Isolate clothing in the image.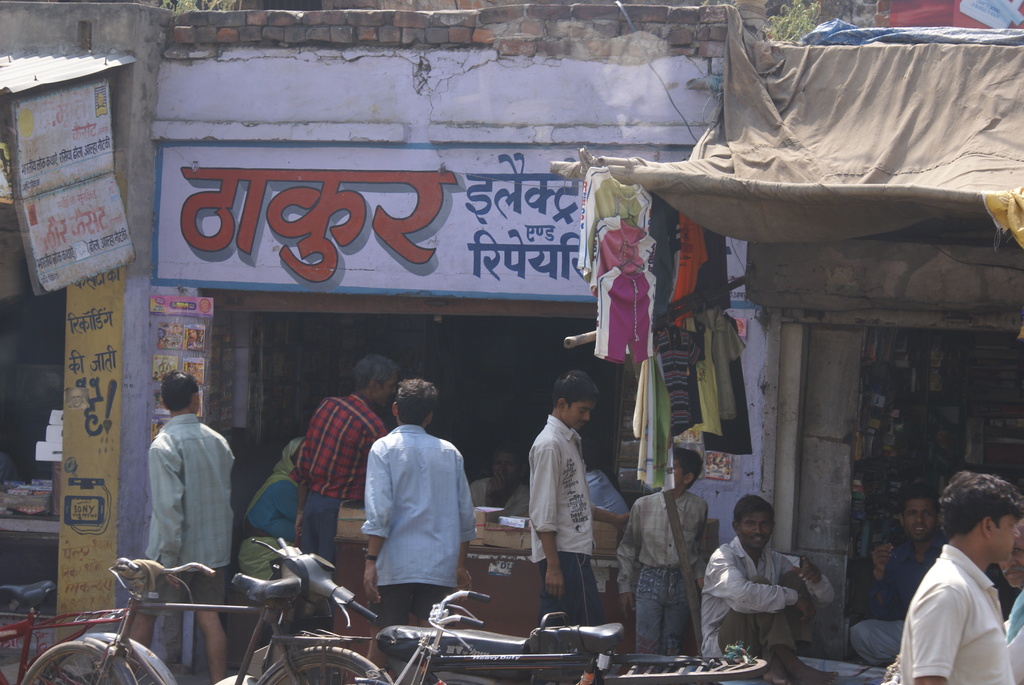
Isolated region: region(852, 533, 929, 672).
